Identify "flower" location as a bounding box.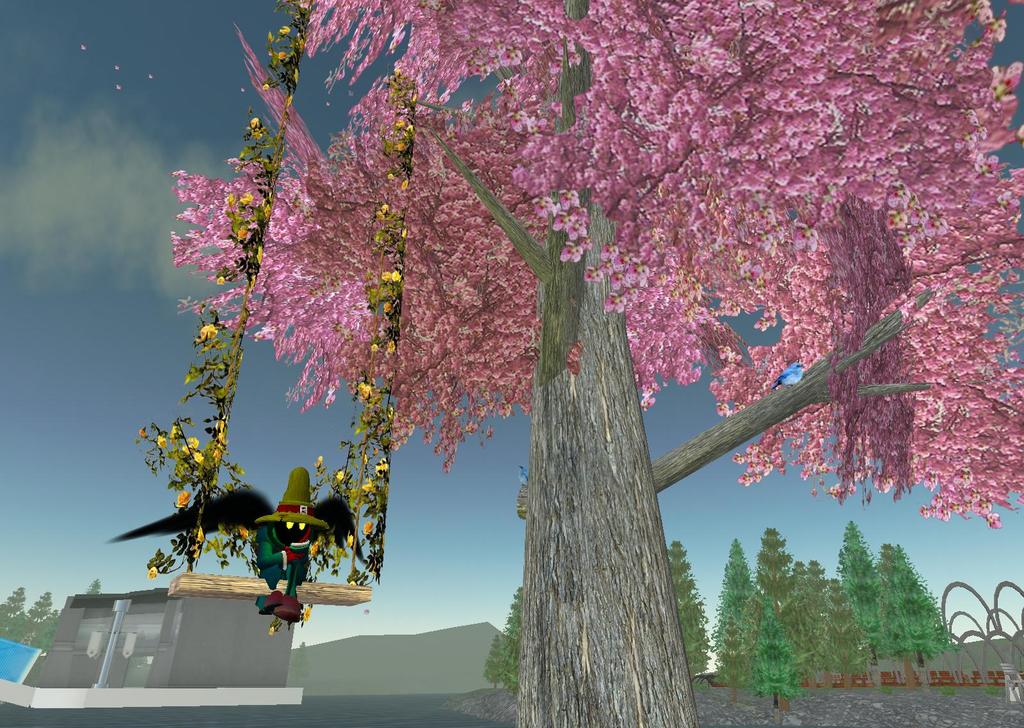
pyautogui.locateOnScreen(194, 532, 210, 542).
